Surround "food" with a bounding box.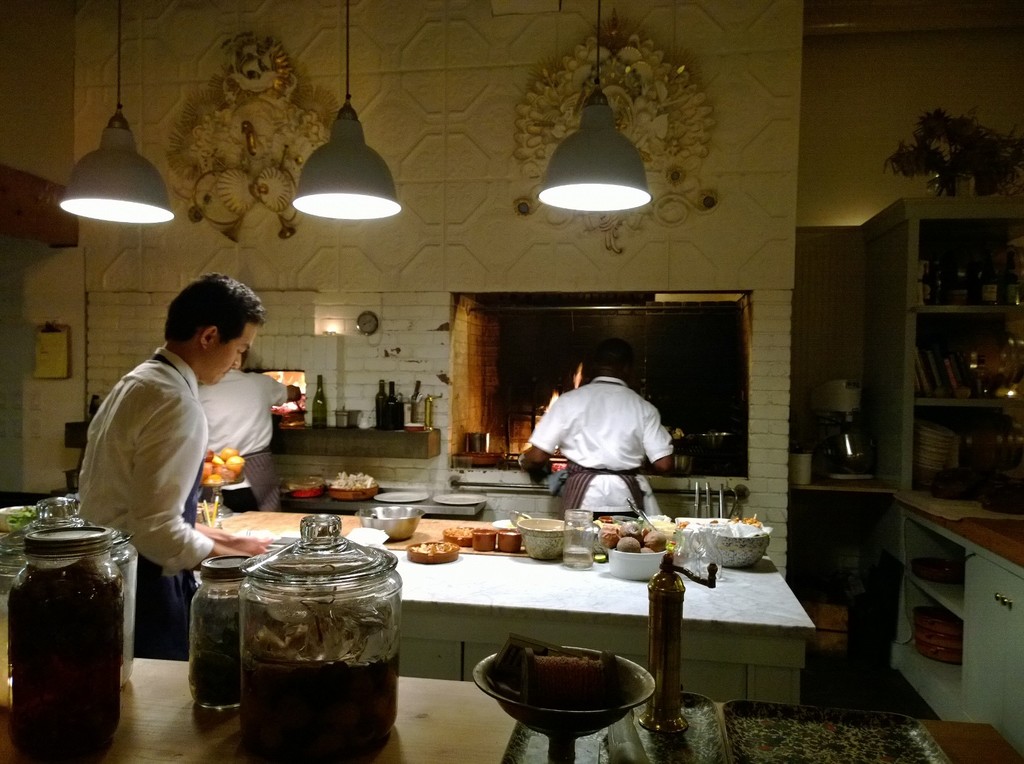
(200,443,242,487).
